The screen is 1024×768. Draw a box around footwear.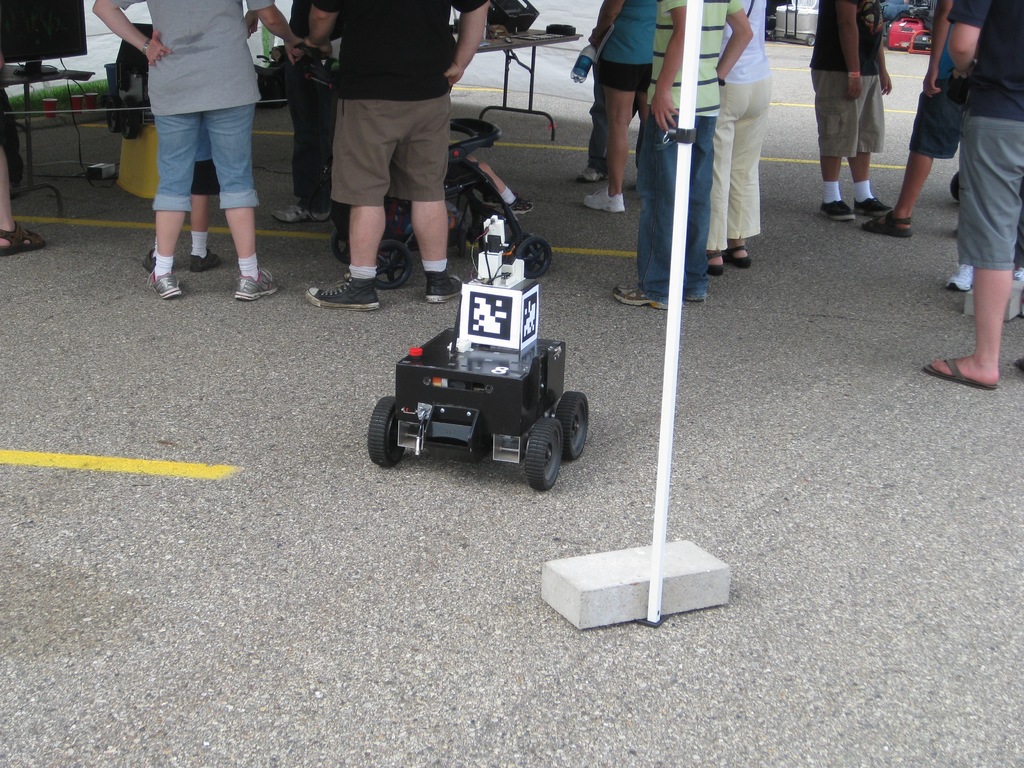
locate(575, 164, 610, 188).
